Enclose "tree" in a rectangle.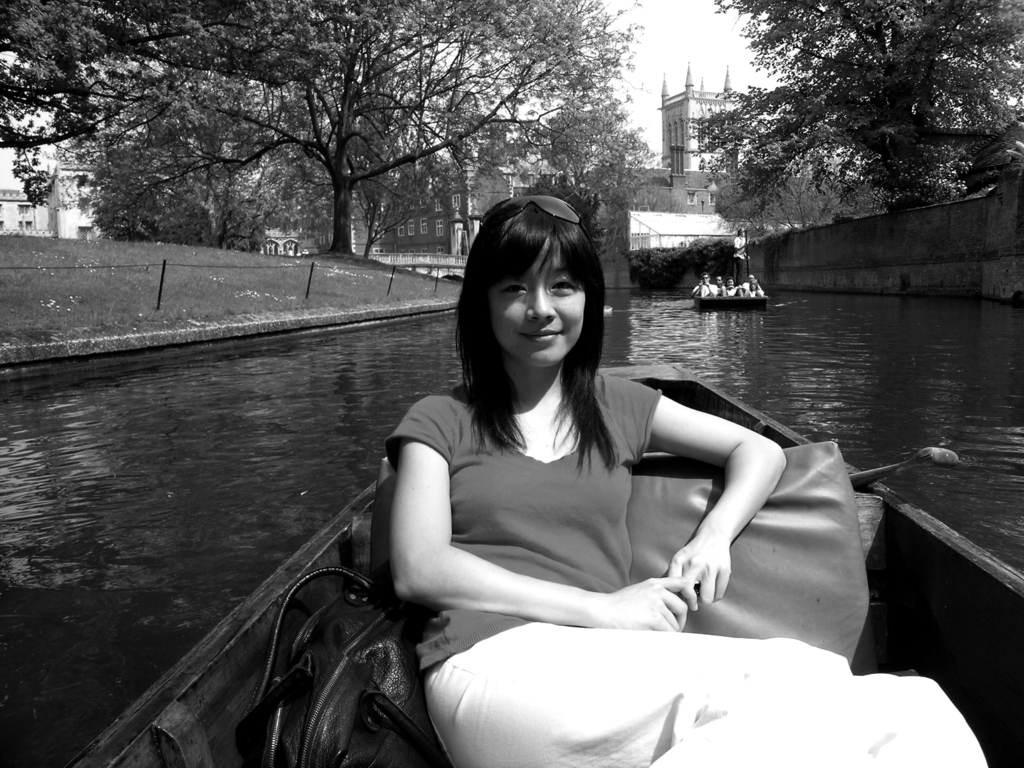
714/164/872/237.
